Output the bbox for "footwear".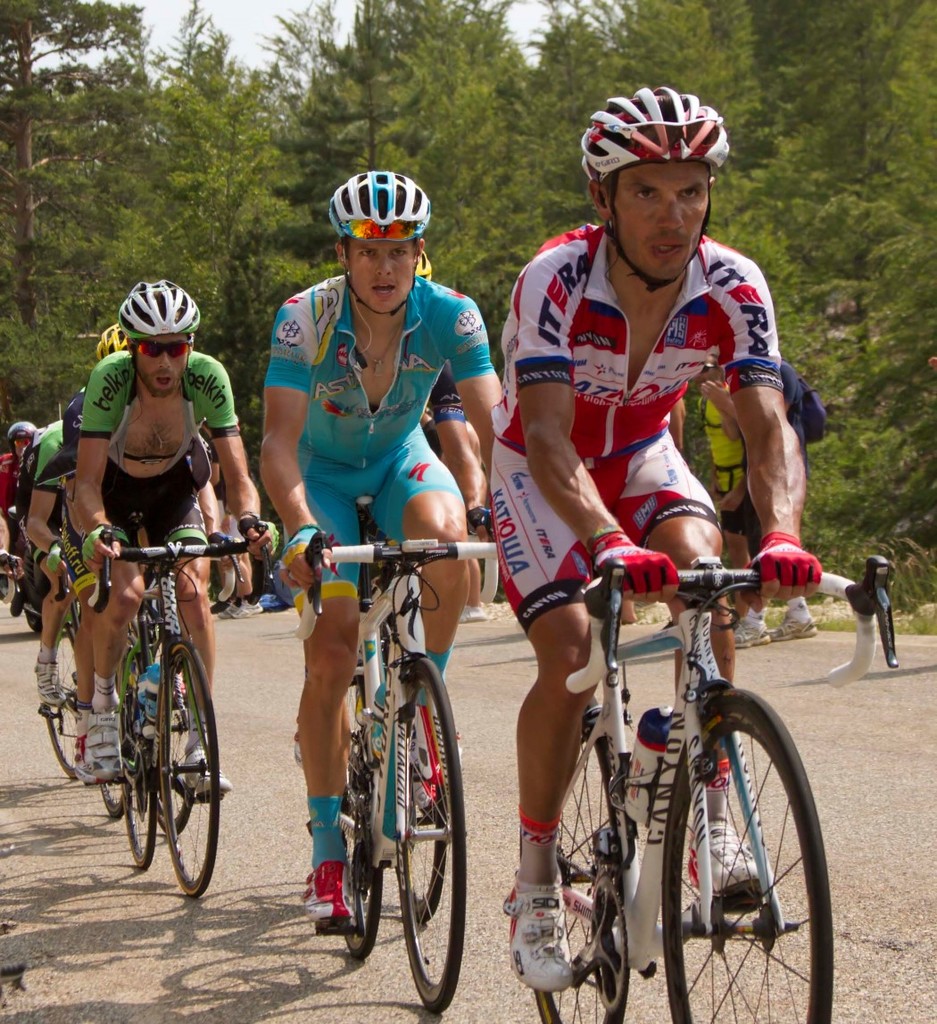
box=[460, 602, 488, 622].
